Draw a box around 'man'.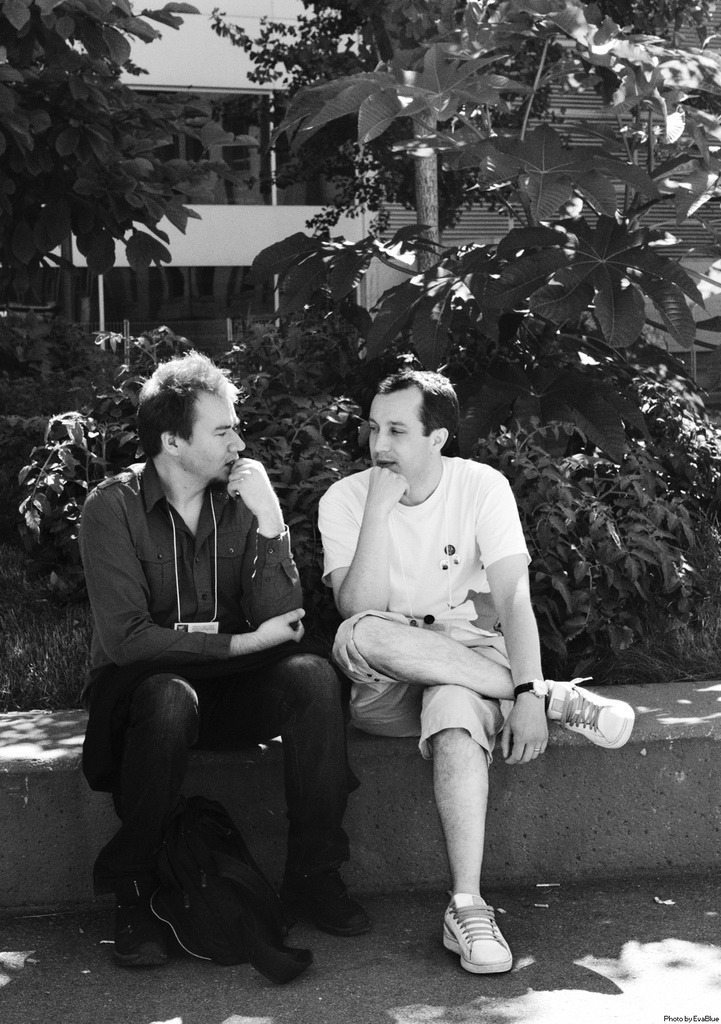
320/367/634/978.
